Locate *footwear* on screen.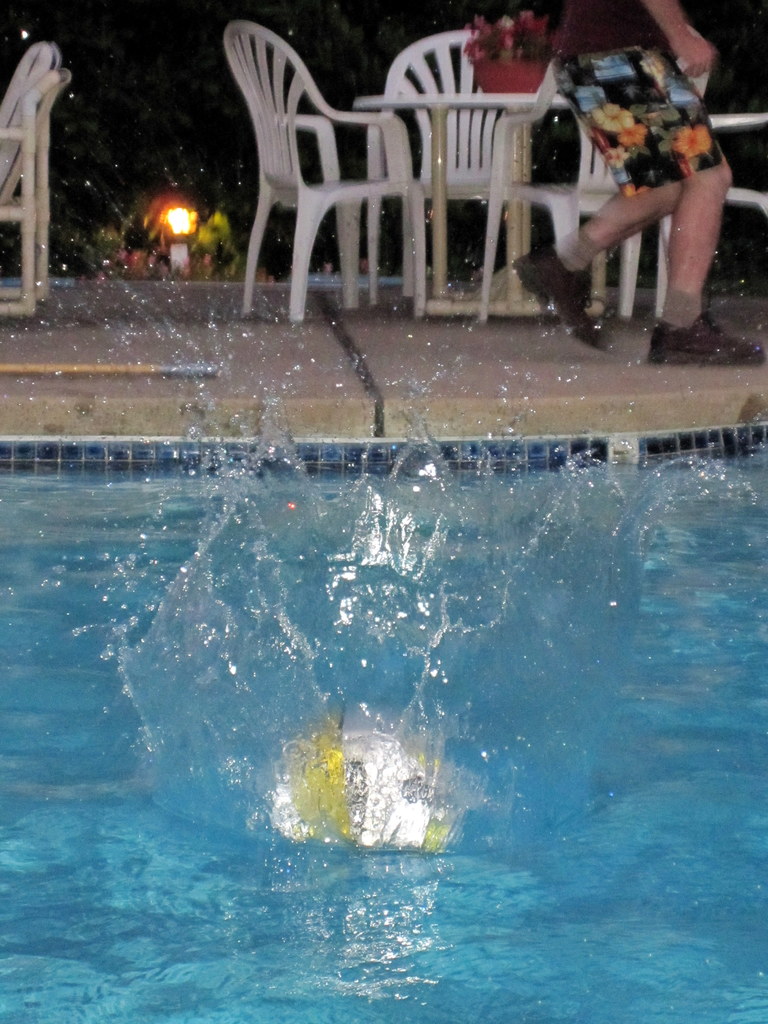
On screen at crop(646, 311, 765, 365).
